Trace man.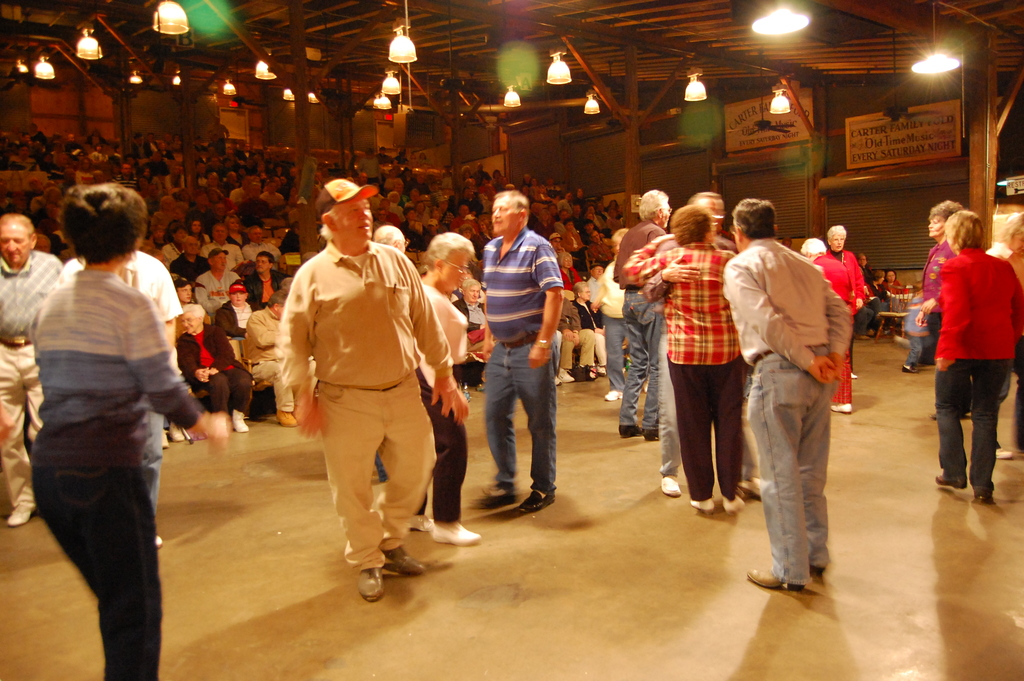
Traced to x1=198, y1=222, x2=248, y2=264.
